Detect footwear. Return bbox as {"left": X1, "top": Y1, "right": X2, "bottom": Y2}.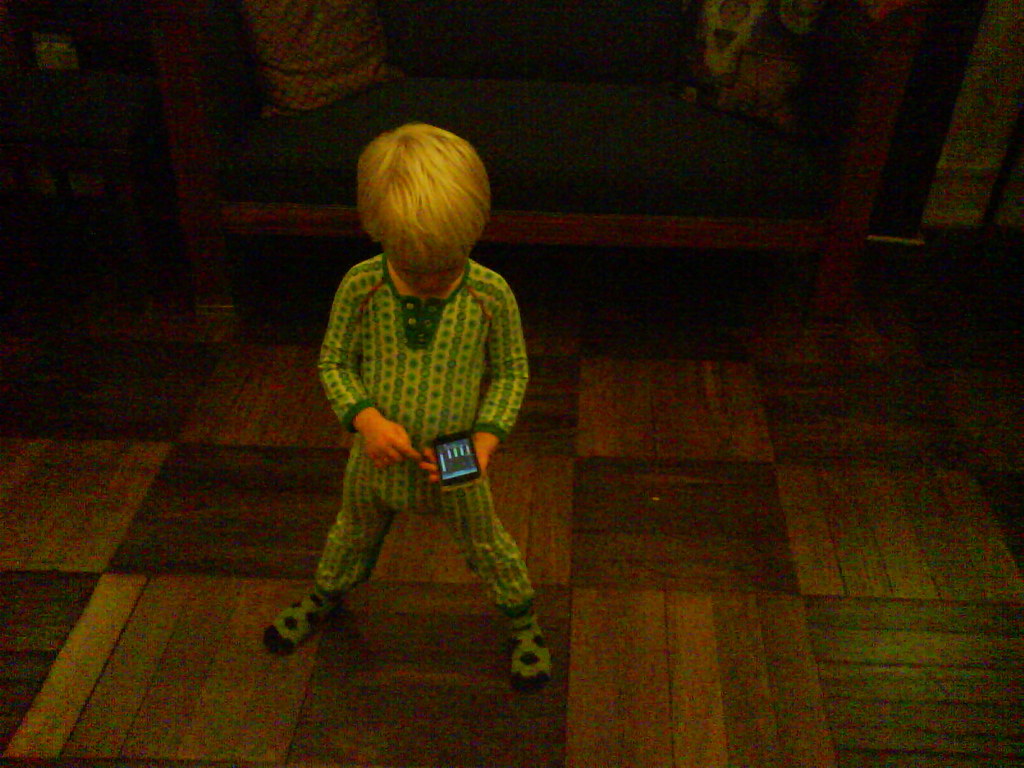
{"left": 507, "top": 620, "right": 559, "bottom": 694}.
